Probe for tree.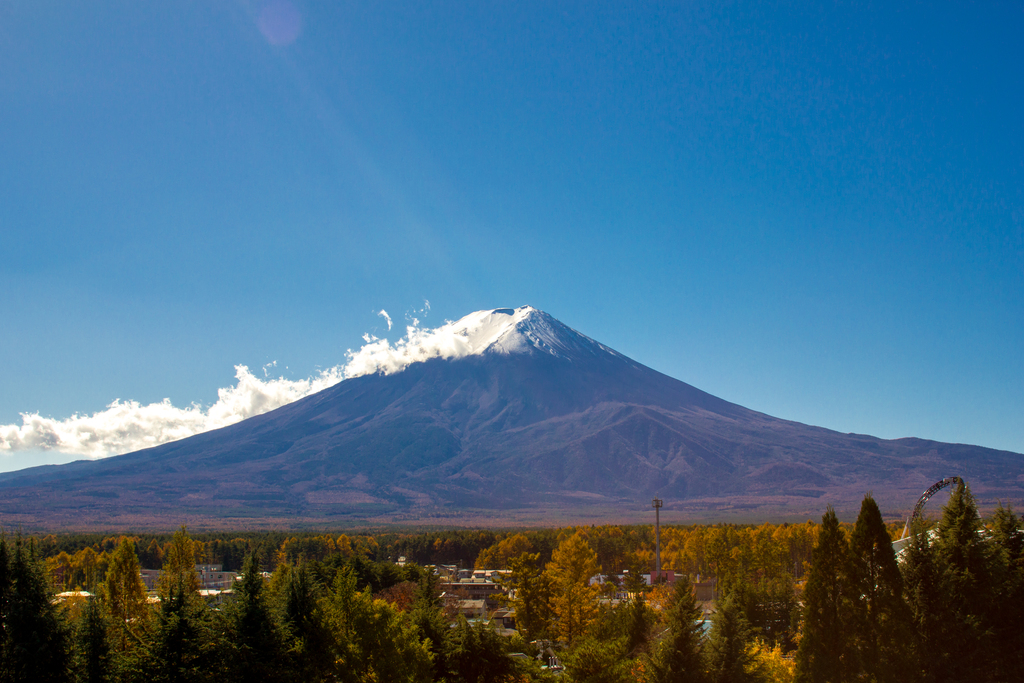
Probe result: crop(988, 503, 1023, 682).
